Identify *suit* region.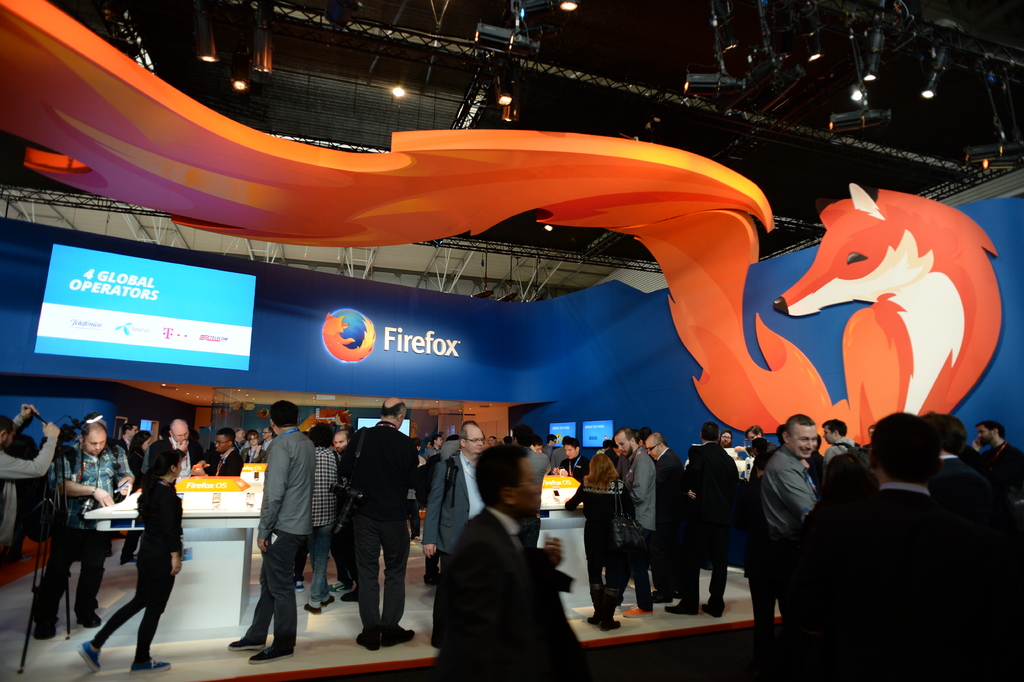
Region: detection(422, 449, 484, 647).
